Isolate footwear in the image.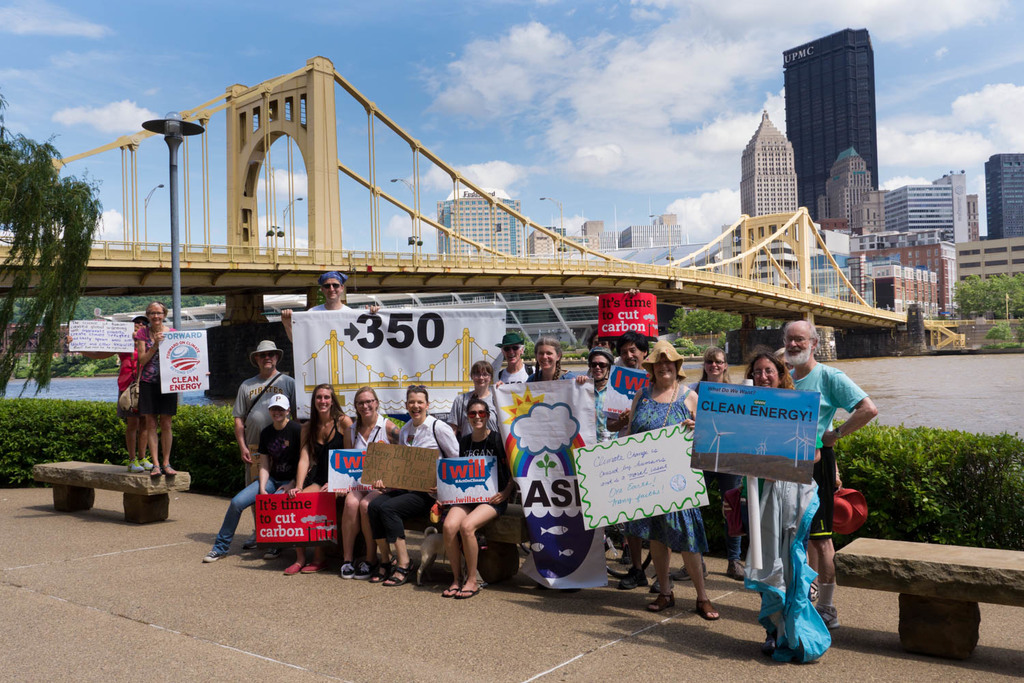
Isolated region: [left=262, top=541, right=279, bottom=561].
